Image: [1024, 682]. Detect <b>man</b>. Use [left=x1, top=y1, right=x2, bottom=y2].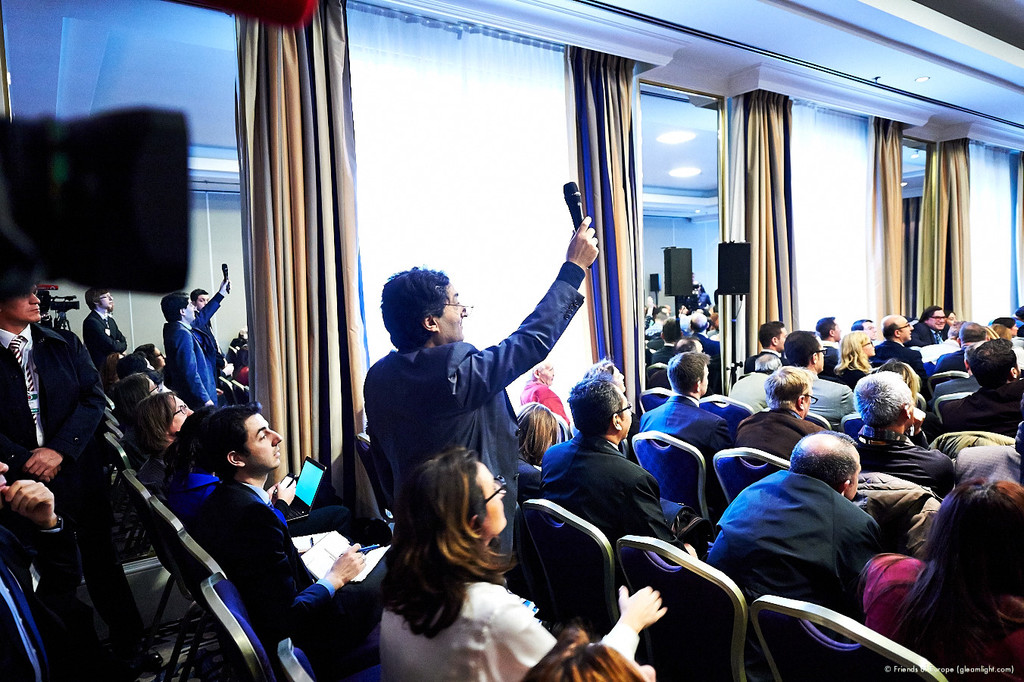
[left=917, top=299, right=956, bottom=342].
